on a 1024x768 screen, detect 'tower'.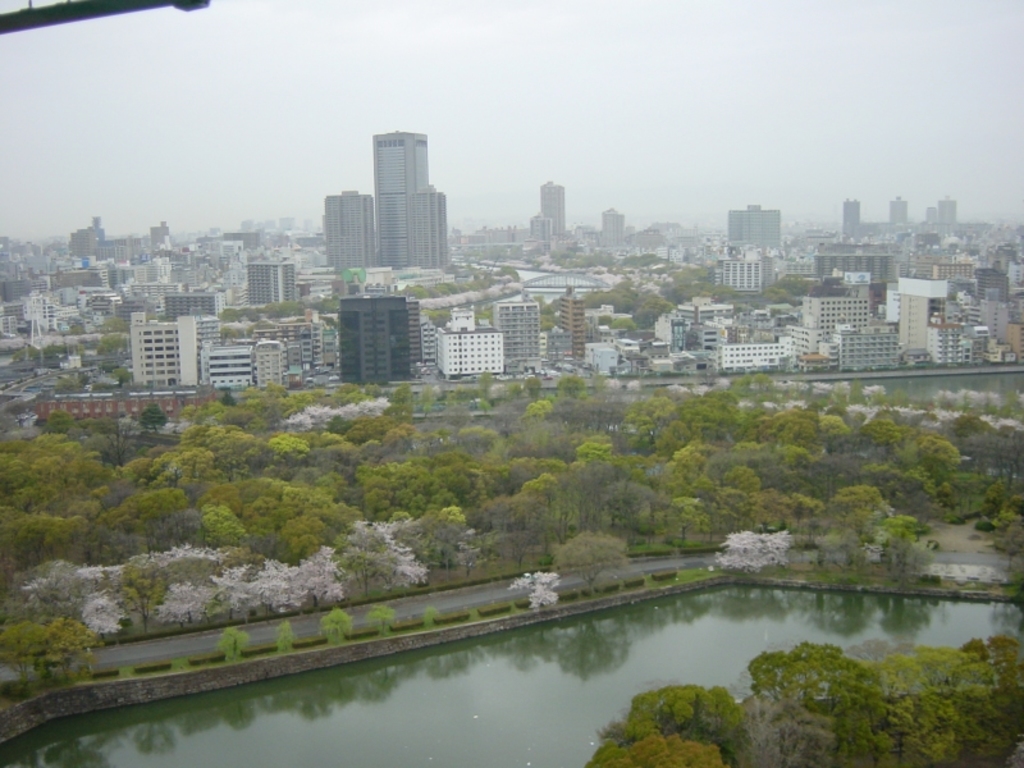
(538,179,575,244).
